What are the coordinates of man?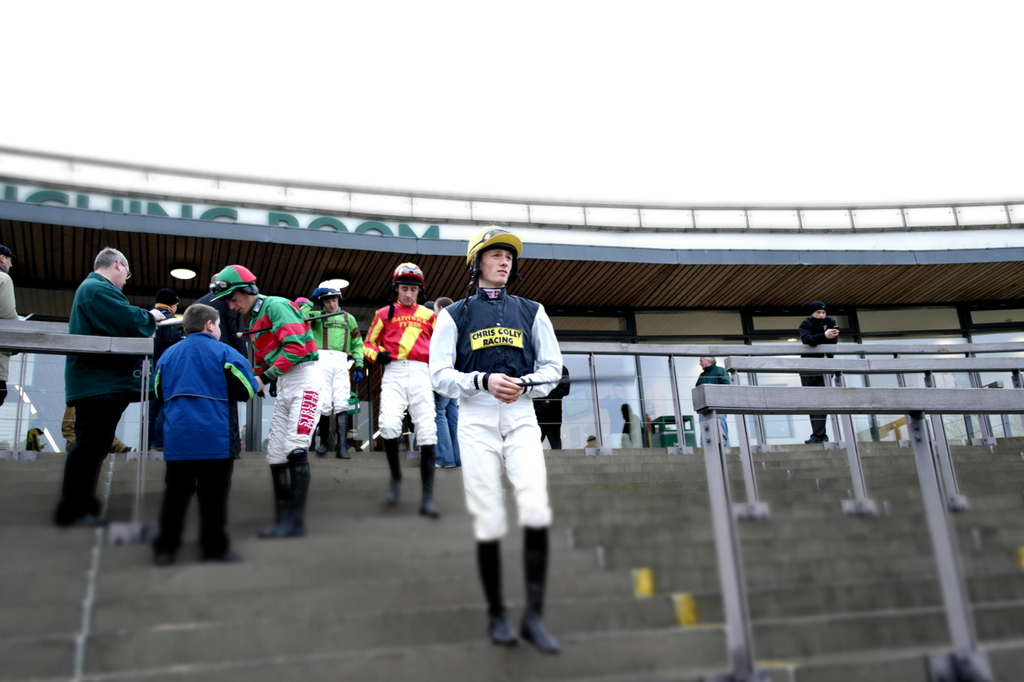
(x1=47, y1=244, x2=168, y2=531).
